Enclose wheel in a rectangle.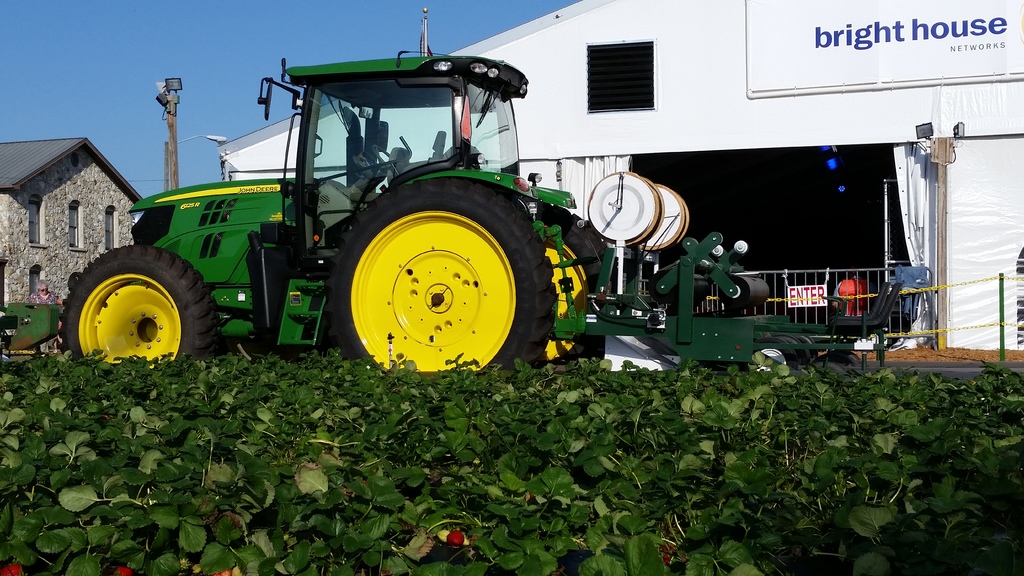
x1=324 y1=182 x2=534 y2=369.
